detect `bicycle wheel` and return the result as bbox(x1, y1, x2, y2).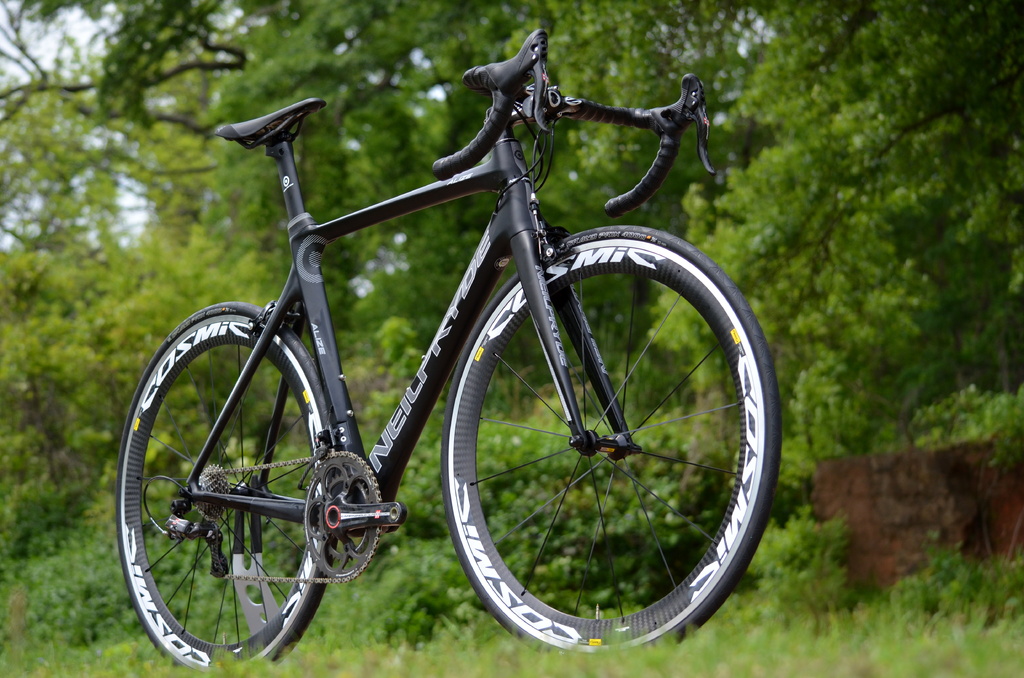
bbox(114, 302, 334, 670).
